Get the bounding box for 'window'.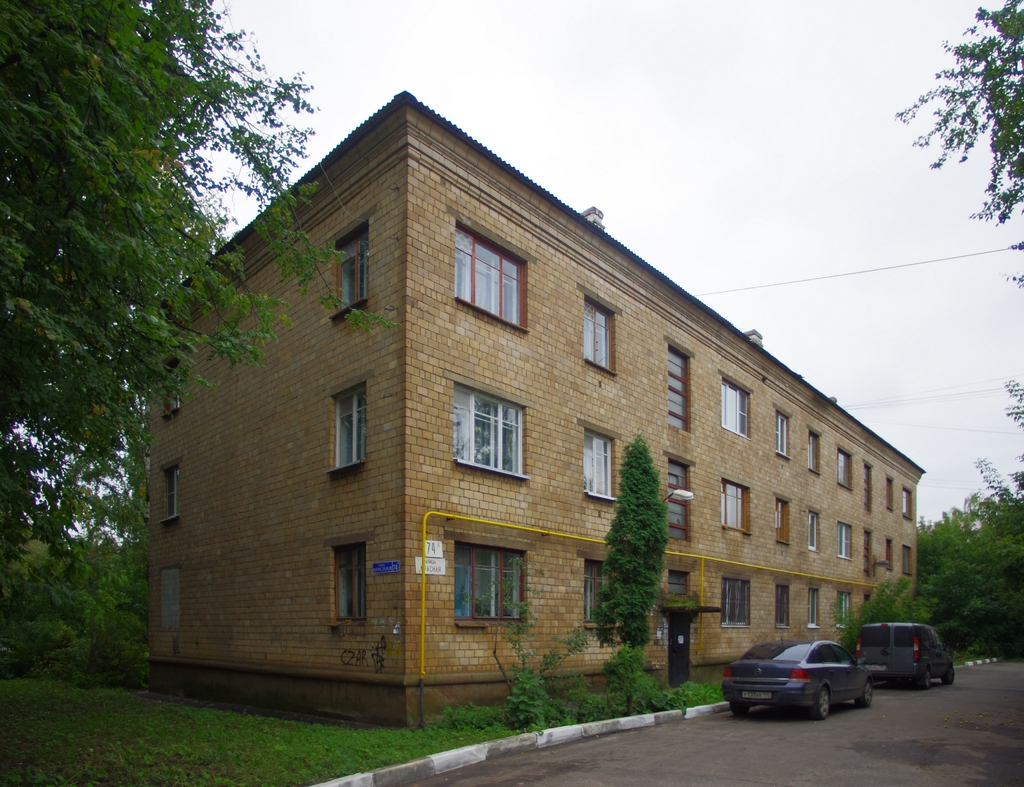
BBox(836, 444, 854, 491).
